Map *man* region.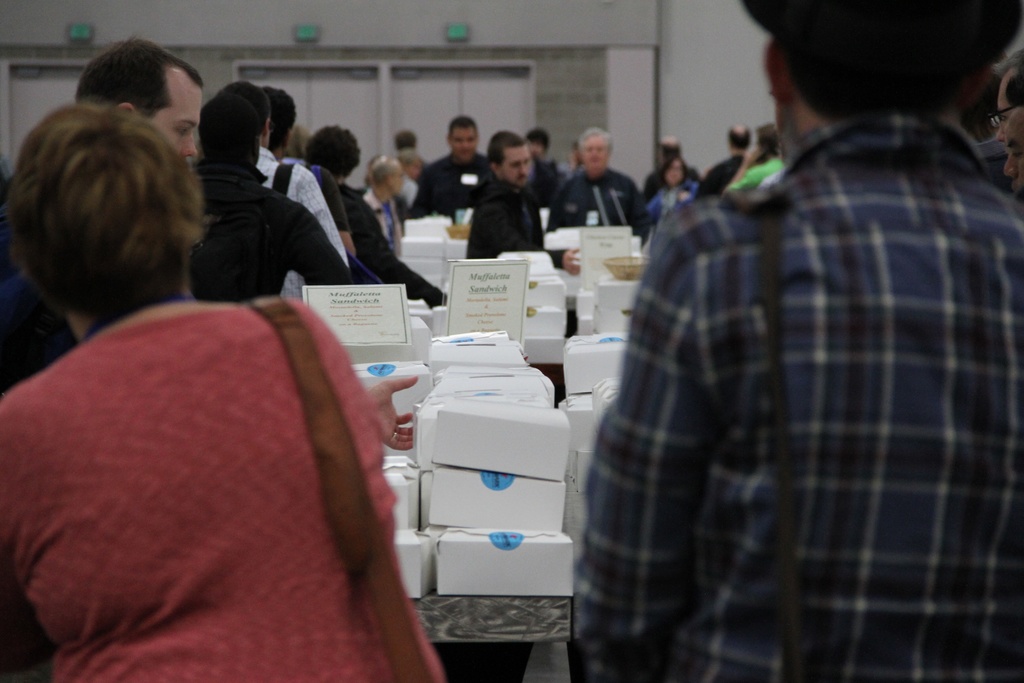
Mapped to (186,93,355,304).
